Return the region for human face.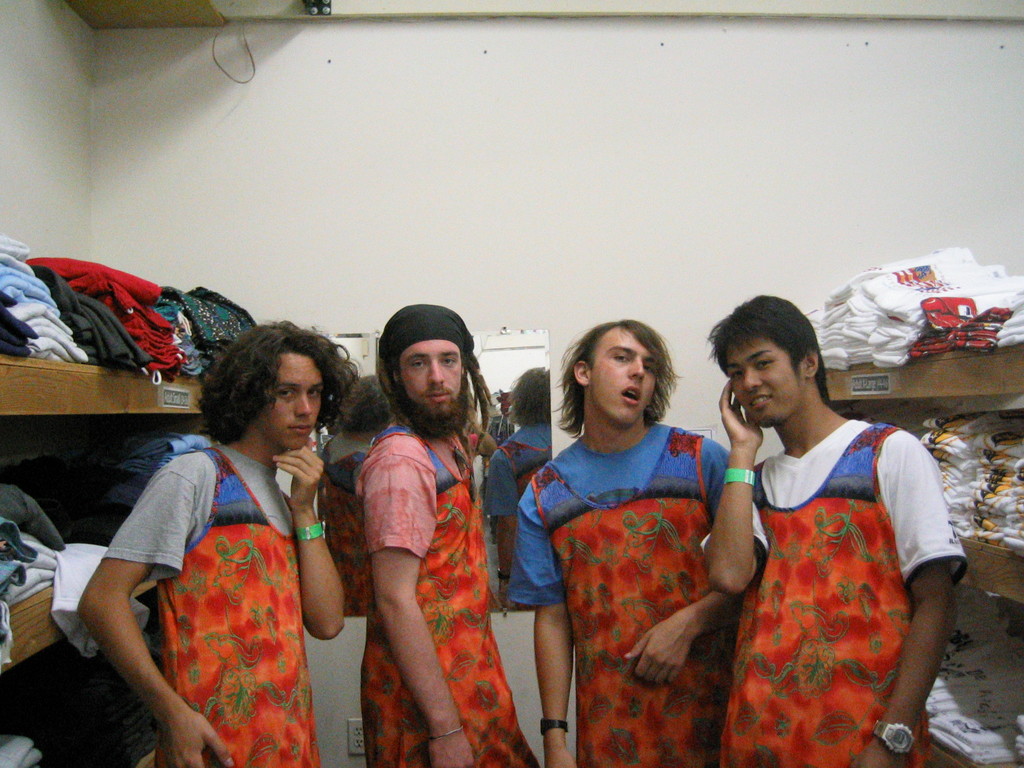
select_region(266, 353, 328, 460).
